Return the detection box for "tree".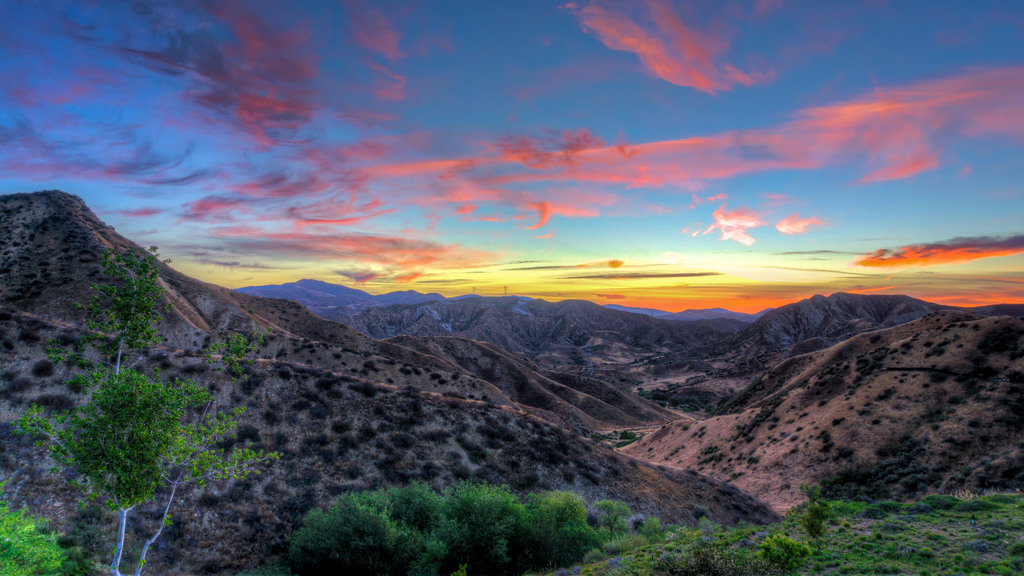
rect(0, 498, 66, 575).
